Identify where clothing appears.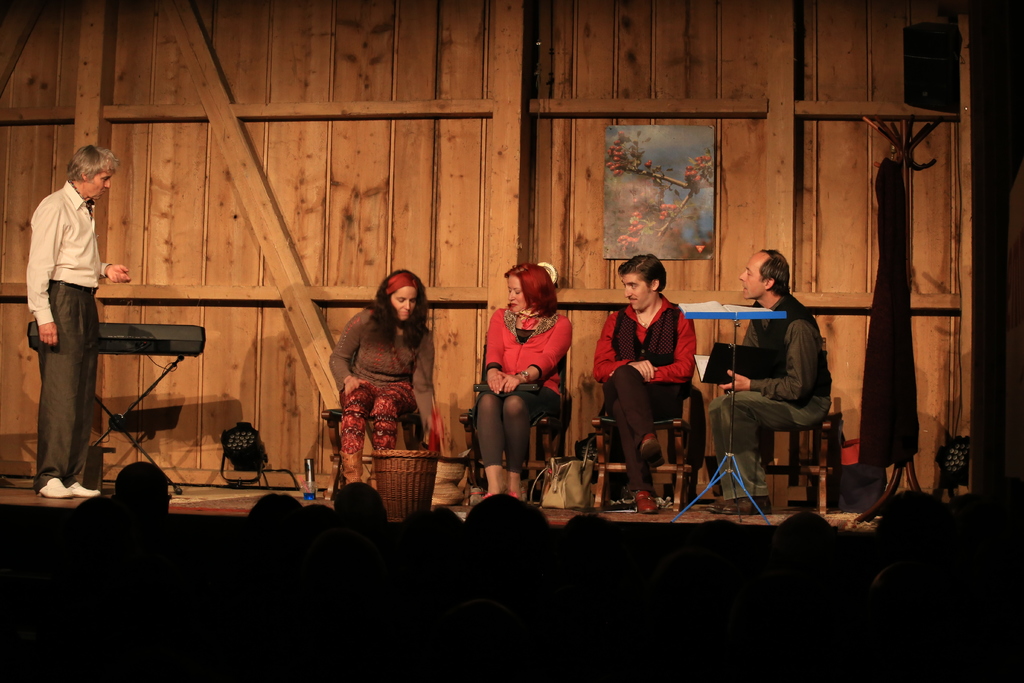
Appears at detection(467, 299, 596, 488).
